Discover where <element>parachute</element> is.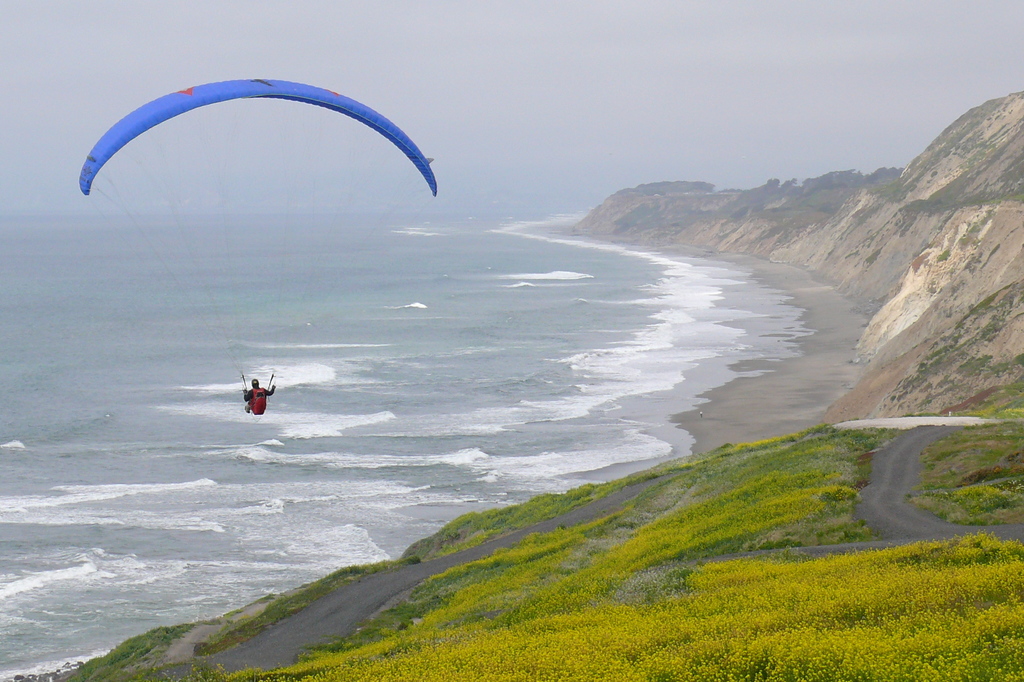
Discovered at 80, 81, 436, 392.
